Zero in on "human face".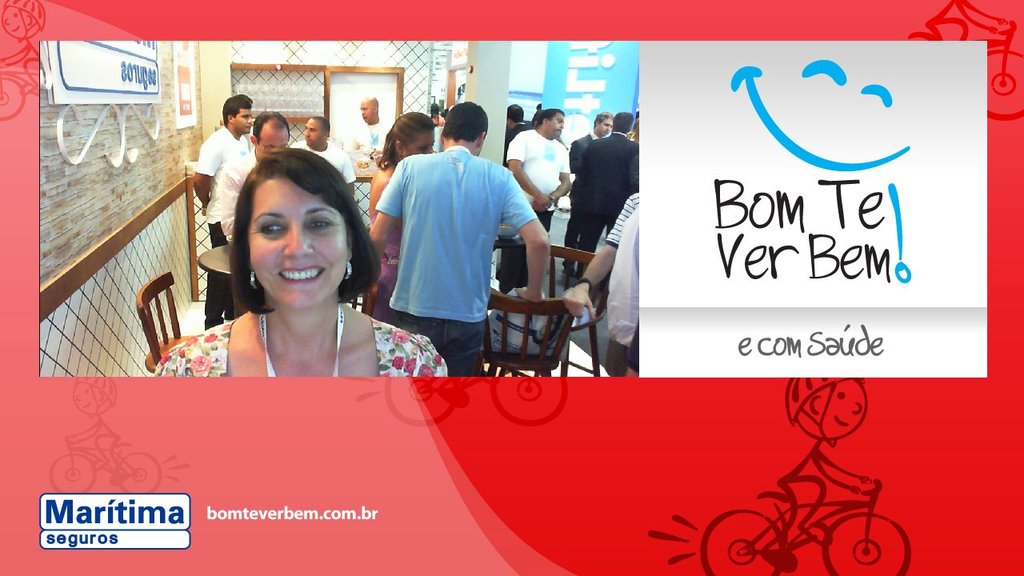
Zeroed in: 229/103/255/140.
